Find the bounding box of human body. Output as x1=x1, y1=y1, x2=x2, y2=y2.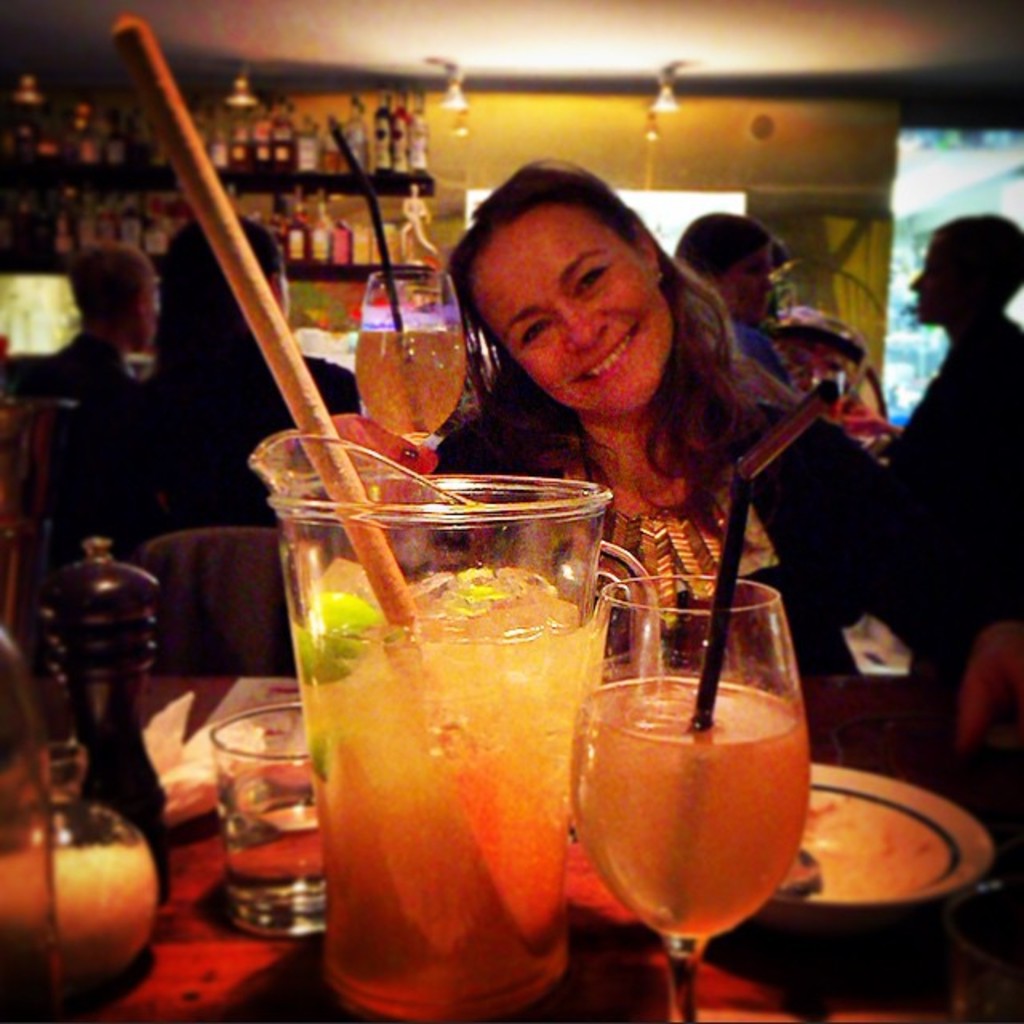
x1=706, y1=322, x2=792, y2=432.
